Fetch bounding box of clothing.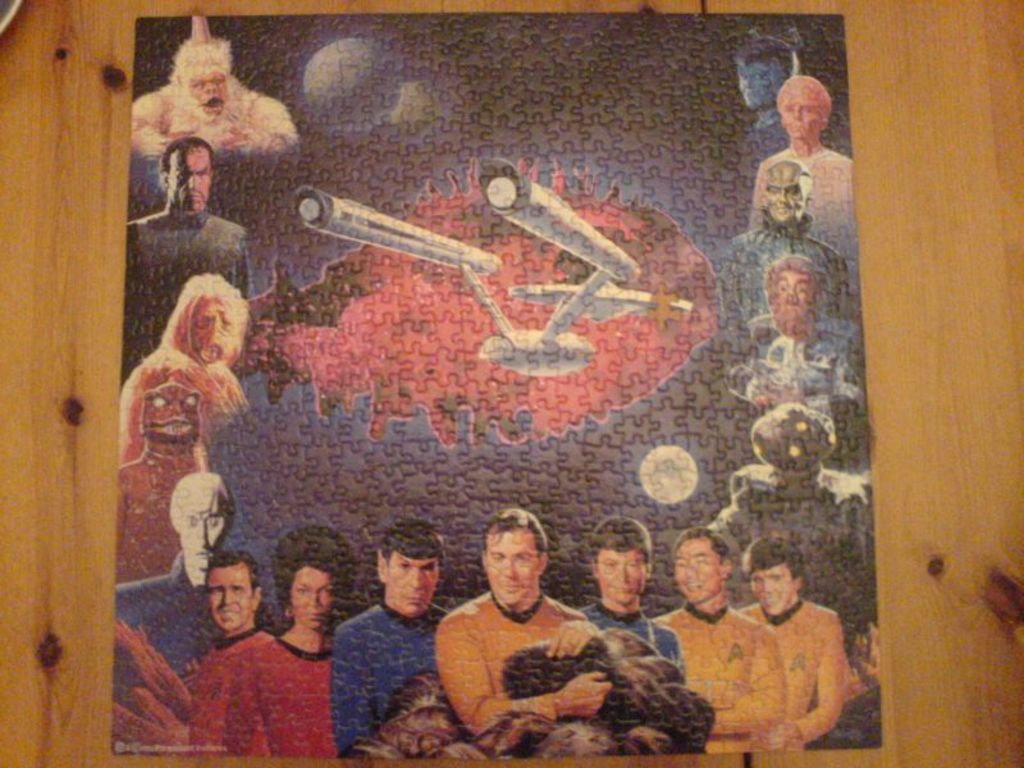
Bbox: BBox(723, 600, 818, 759).
